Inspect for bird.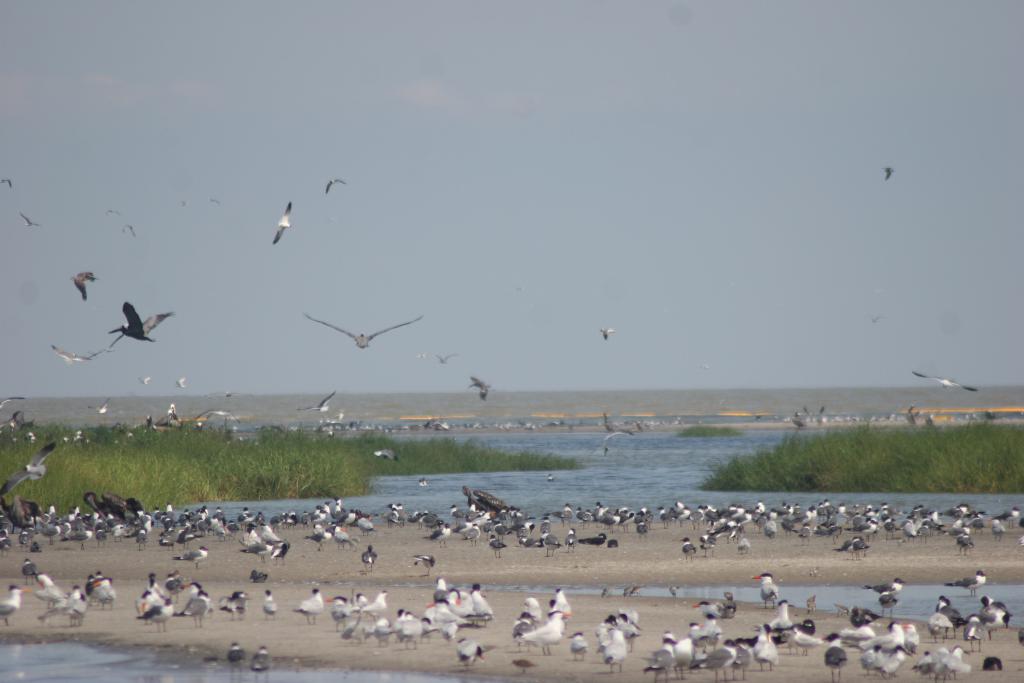
Inspection: detection(17, 208, 42, 233).
